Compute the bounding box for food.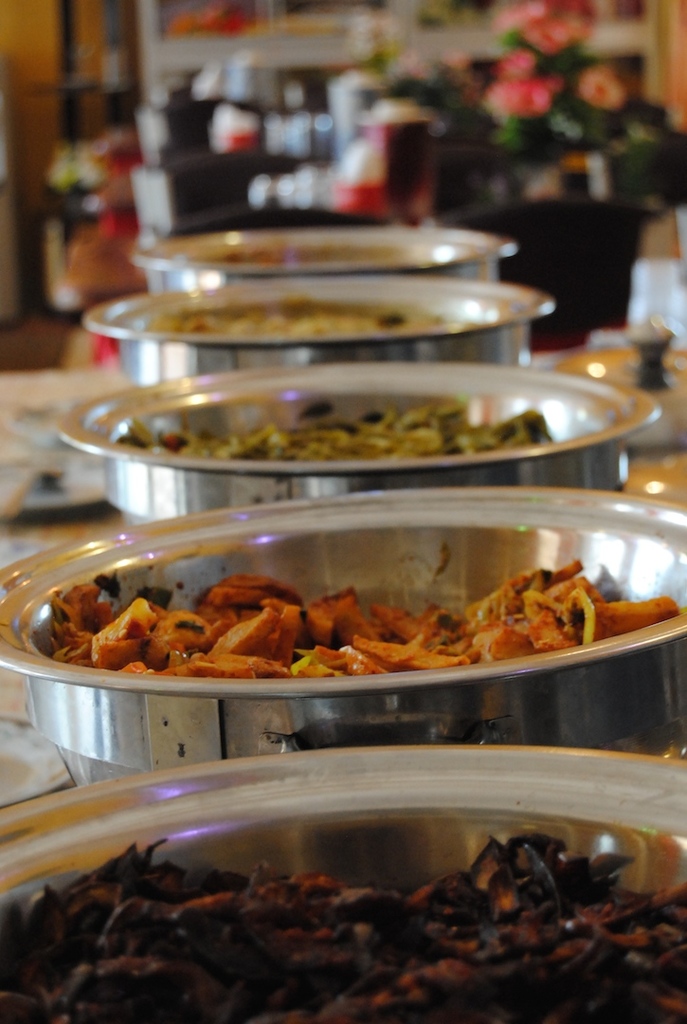
{"left": 0, "top": 825, "right": 686, "bottom": 1023}.
